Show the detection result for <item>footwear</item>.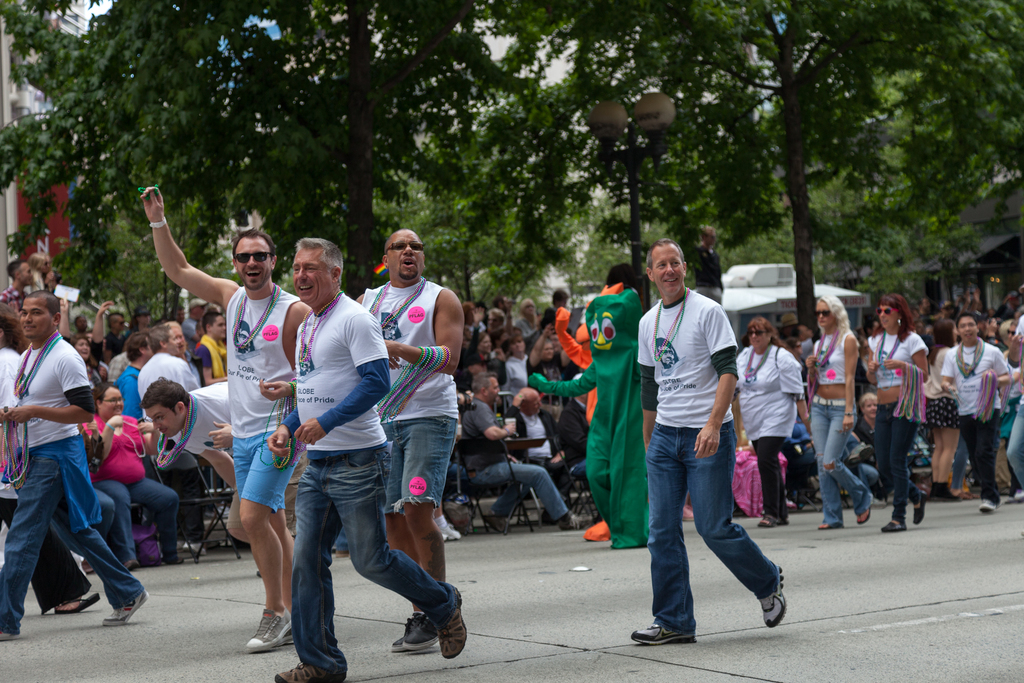
bbox=(684, 507, 695, 522).
